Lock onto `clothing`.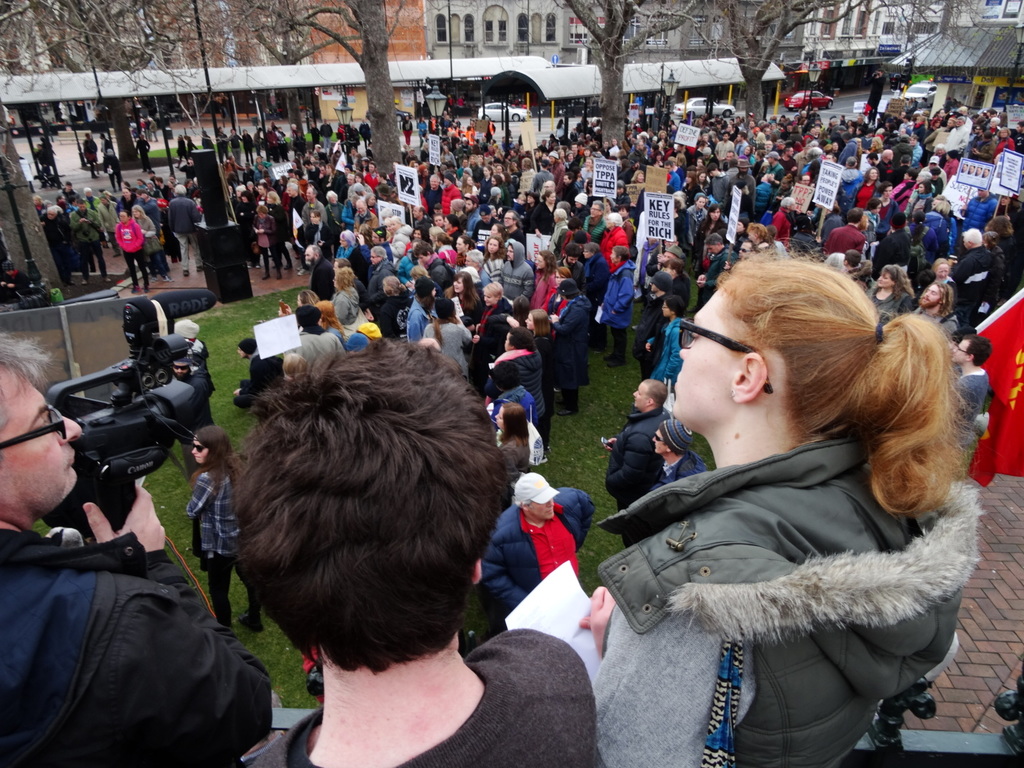
Locked: {"x1": 445, "y1": 186, "x2": 466, "y2": 220}.
